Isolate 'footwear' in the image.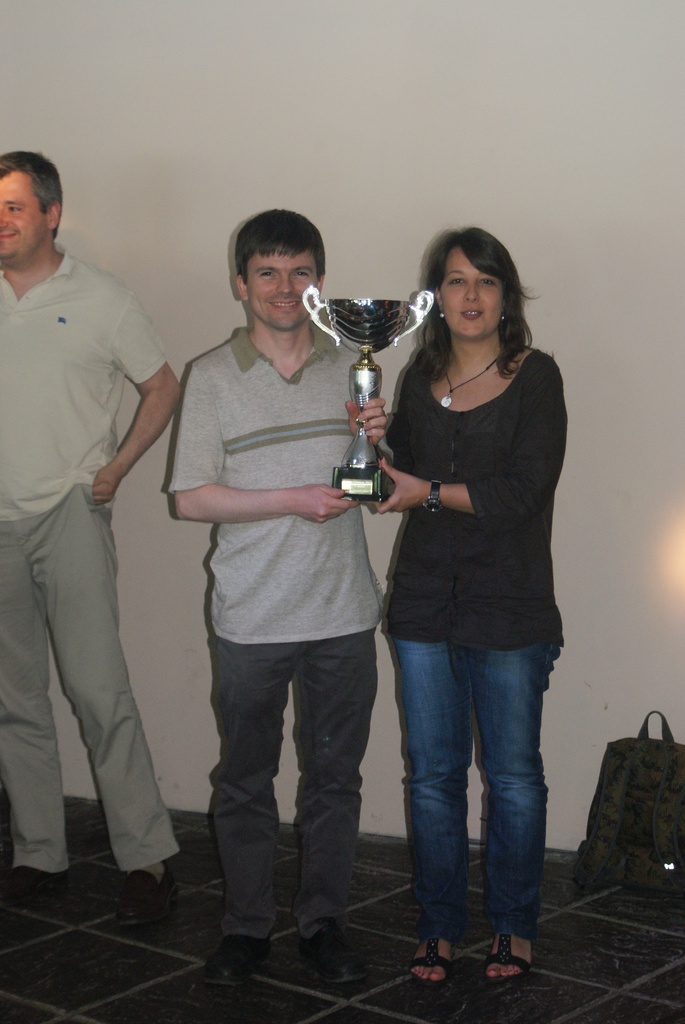
Isolated region: {"left": 408, "top": 930, "right": 443, "bottom": 988}.
